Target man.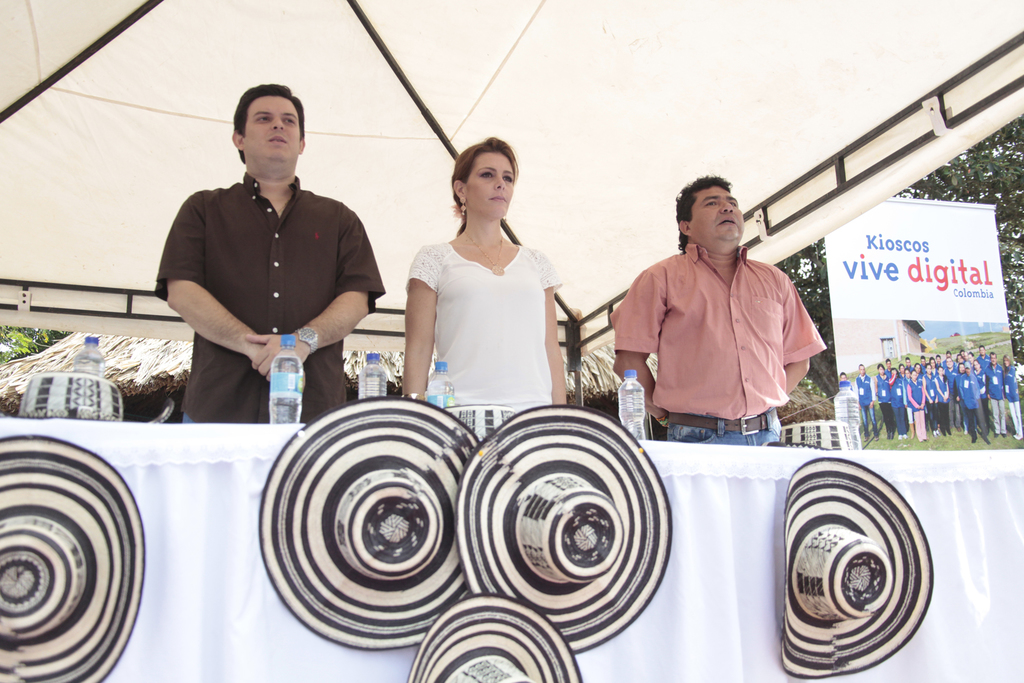
Target region: 984, 349, 1004, 439.
